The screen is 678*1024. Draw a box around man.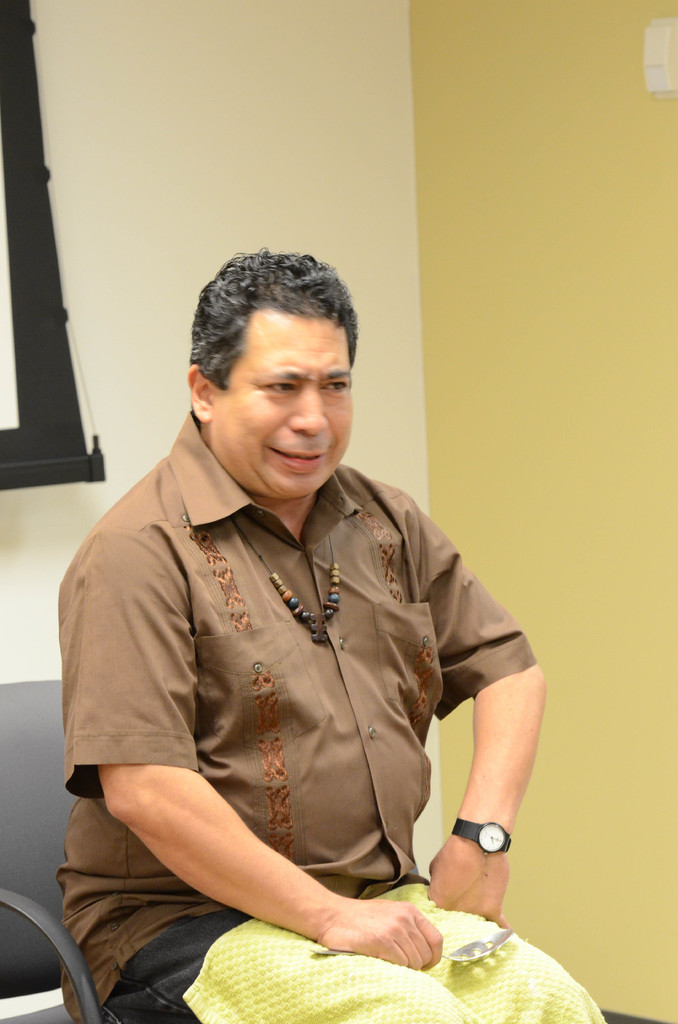
58, 245, 606, 1023.
